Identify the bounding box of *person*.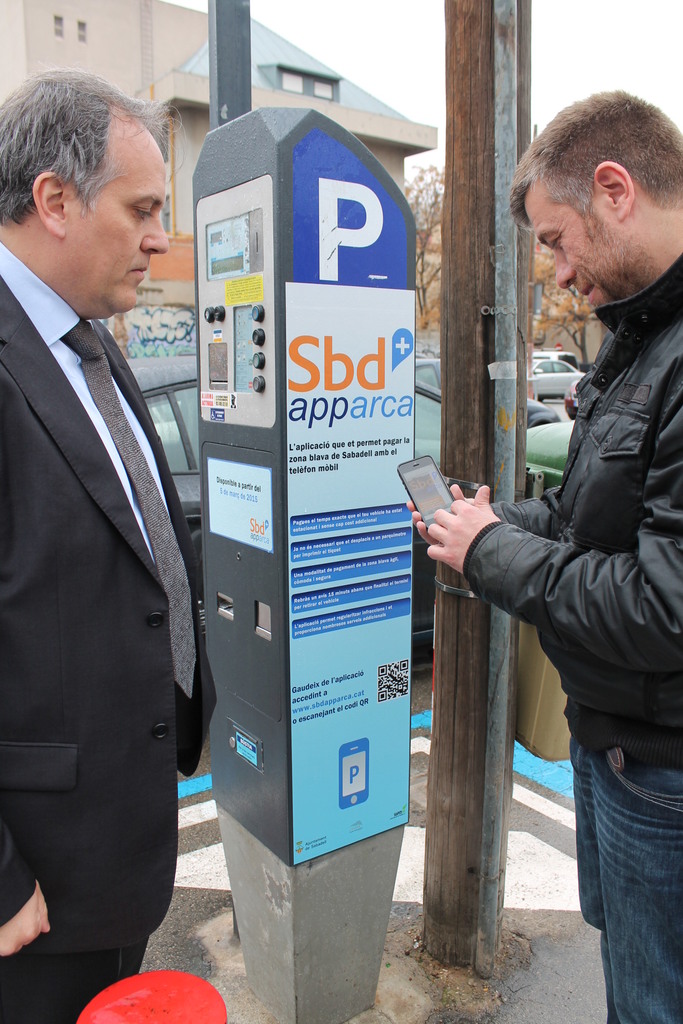
select_region(0, 65, 217, 1023).
